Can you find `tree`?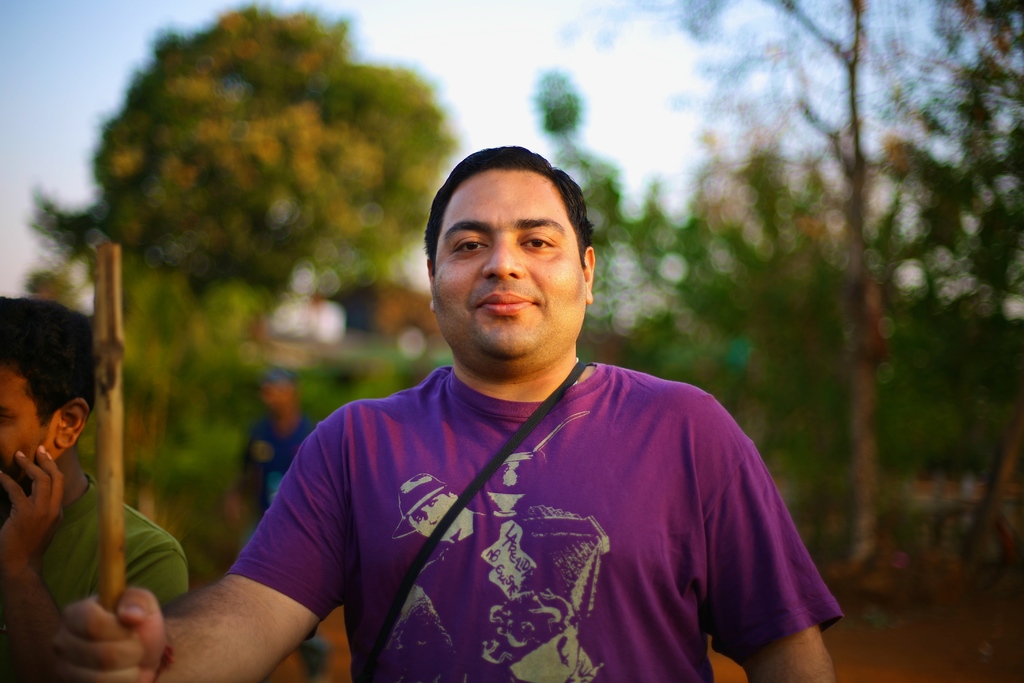
Yes, bounding box: pyautogui.locateOnScreen(67, 1, 451, 333).
